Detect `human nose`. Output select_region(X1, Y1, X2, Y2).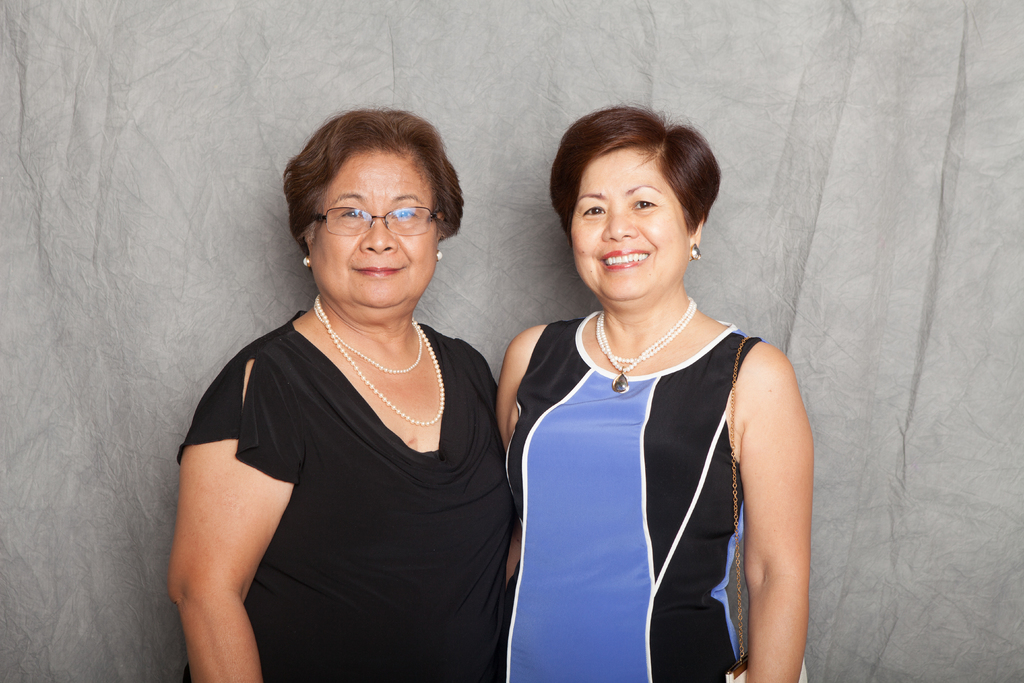
select_region(360, 217, 400, 255).
